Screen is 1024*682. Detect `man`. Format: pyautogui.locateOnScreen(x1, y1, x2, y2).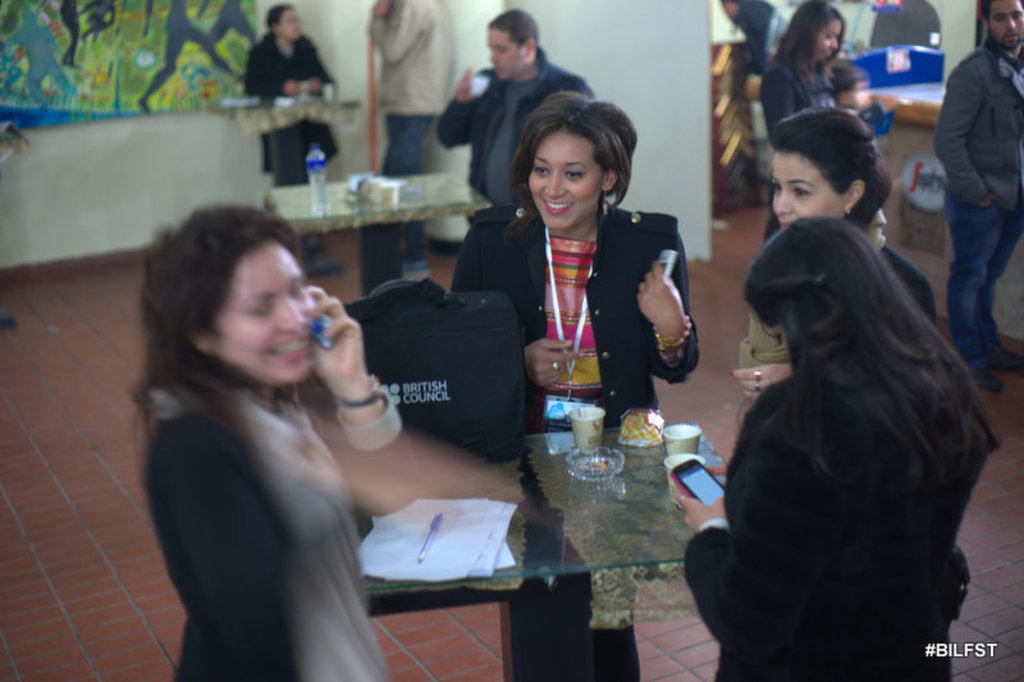
pyautogui.locateOnScreen(933, 0, 1023, 389).
